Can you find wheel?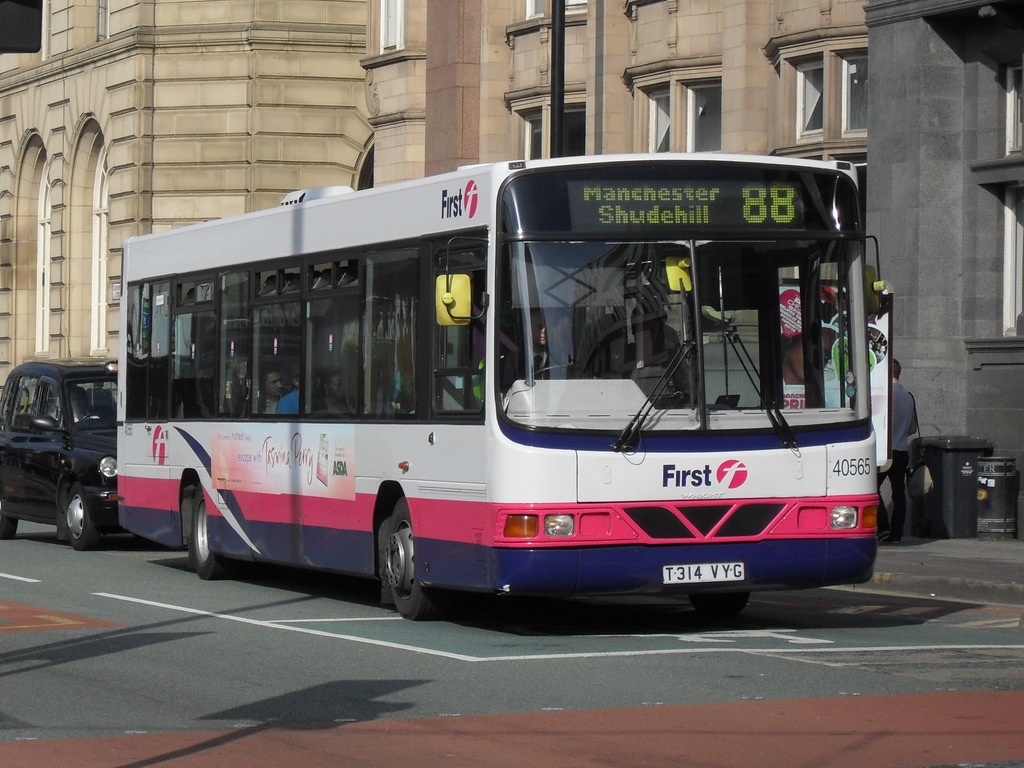
Yes, bounding box: (191, 479, 221, 573).
